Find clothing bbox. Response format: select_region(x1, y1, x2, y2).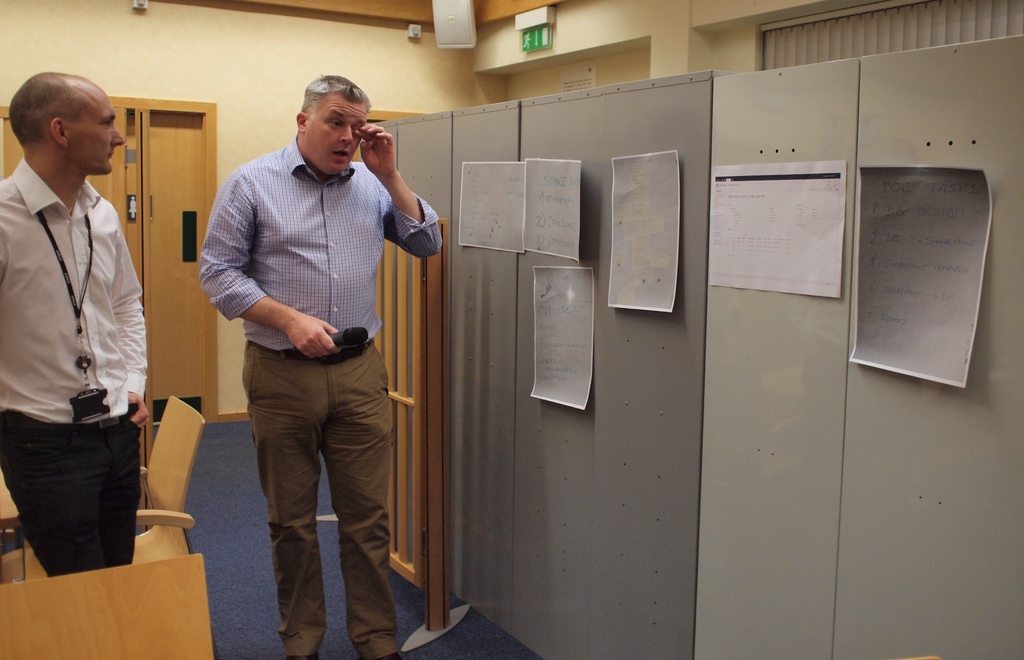
select_region(191, 86, 420, 584).
